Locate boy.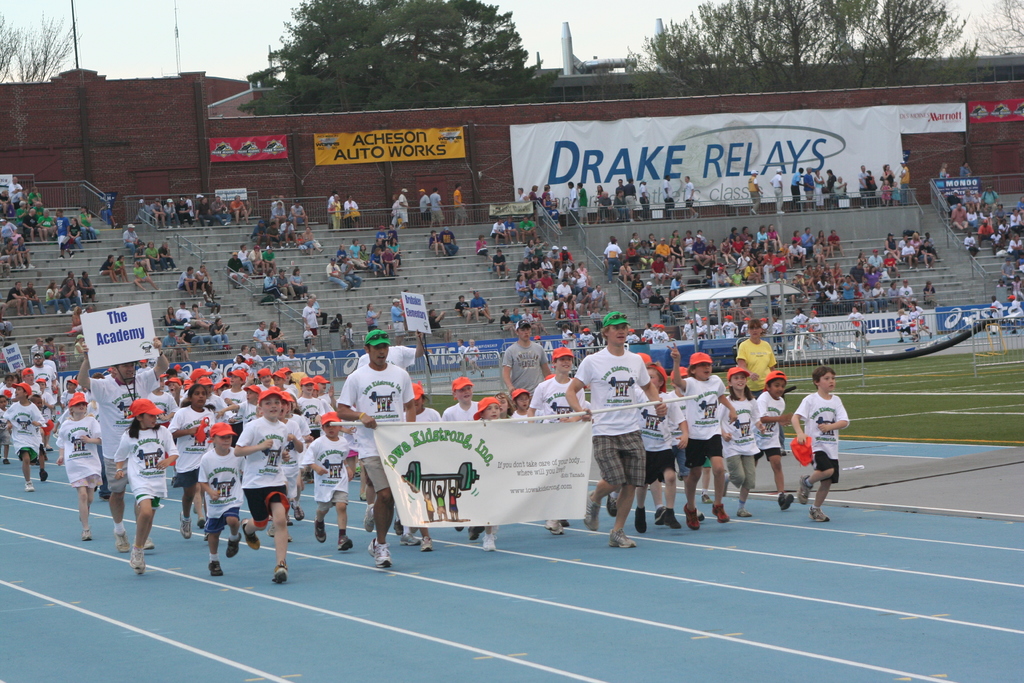
Bounding box: (196,422,246,575).
